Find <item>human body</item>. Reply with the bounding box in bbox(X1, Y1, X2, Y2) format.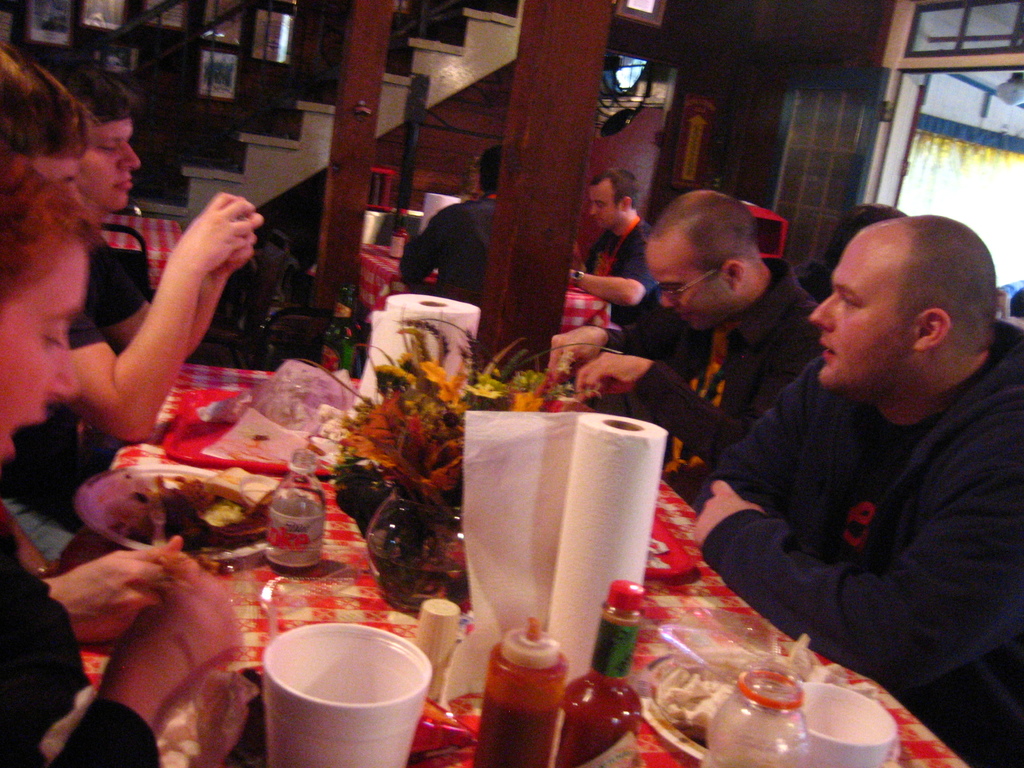
bbox(0, 146, 246, 767).
